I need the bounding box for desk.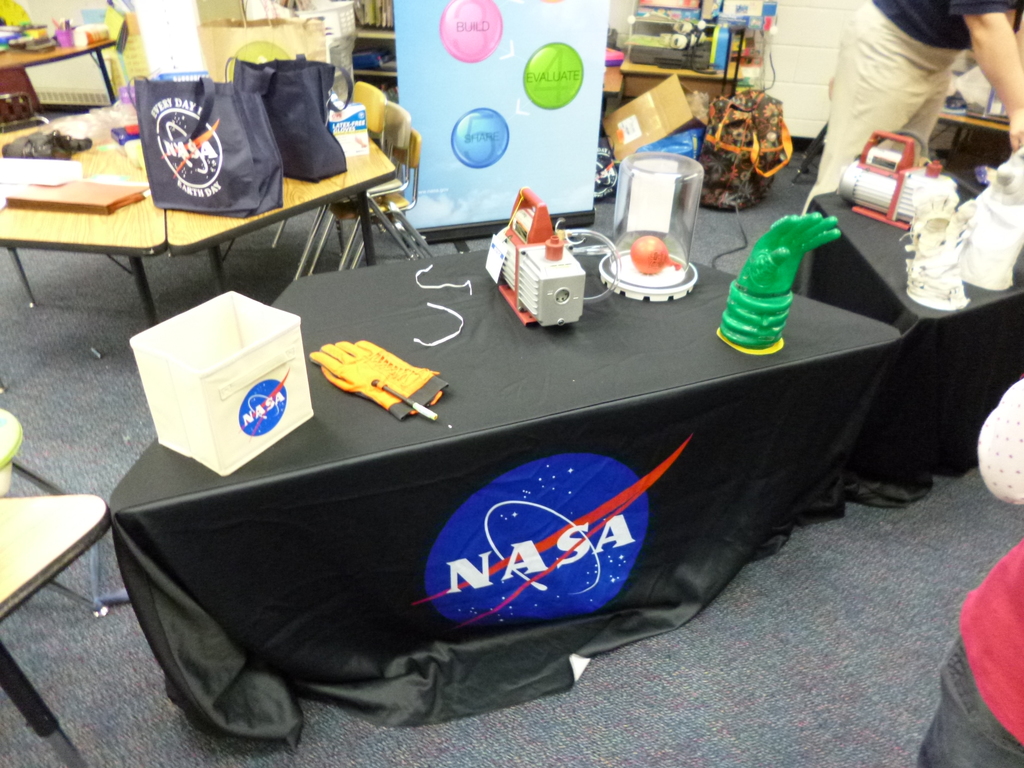
Here it is: (x1=94, y1=212, x2=943, y2=552).
